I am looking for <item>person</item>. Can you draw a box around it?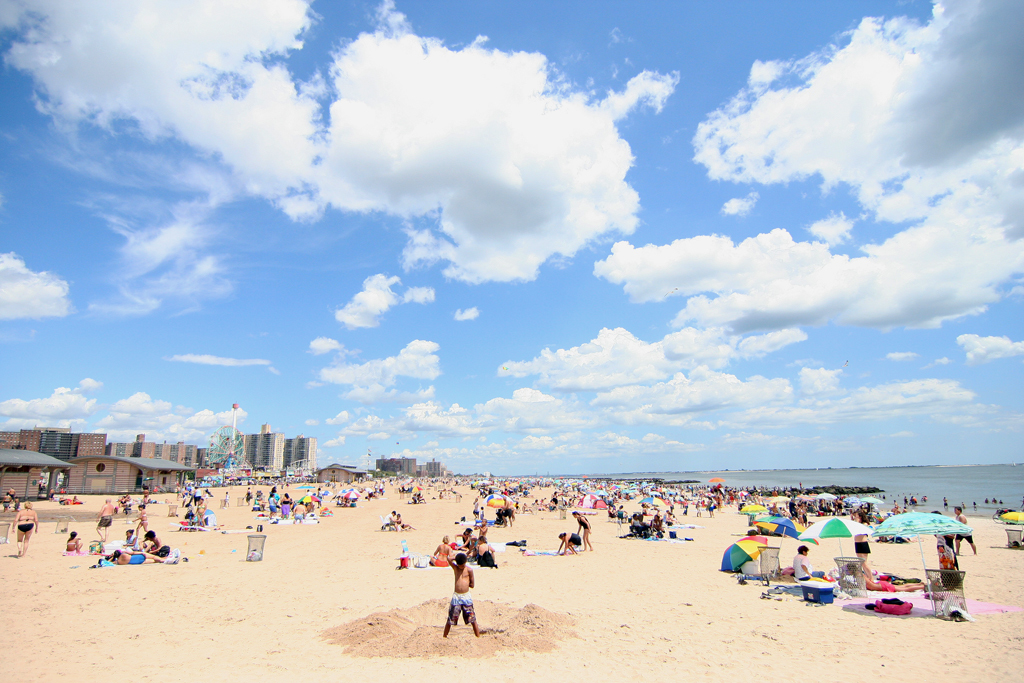
Sure, the bounding box is crop(96, 500, 114, 540).
